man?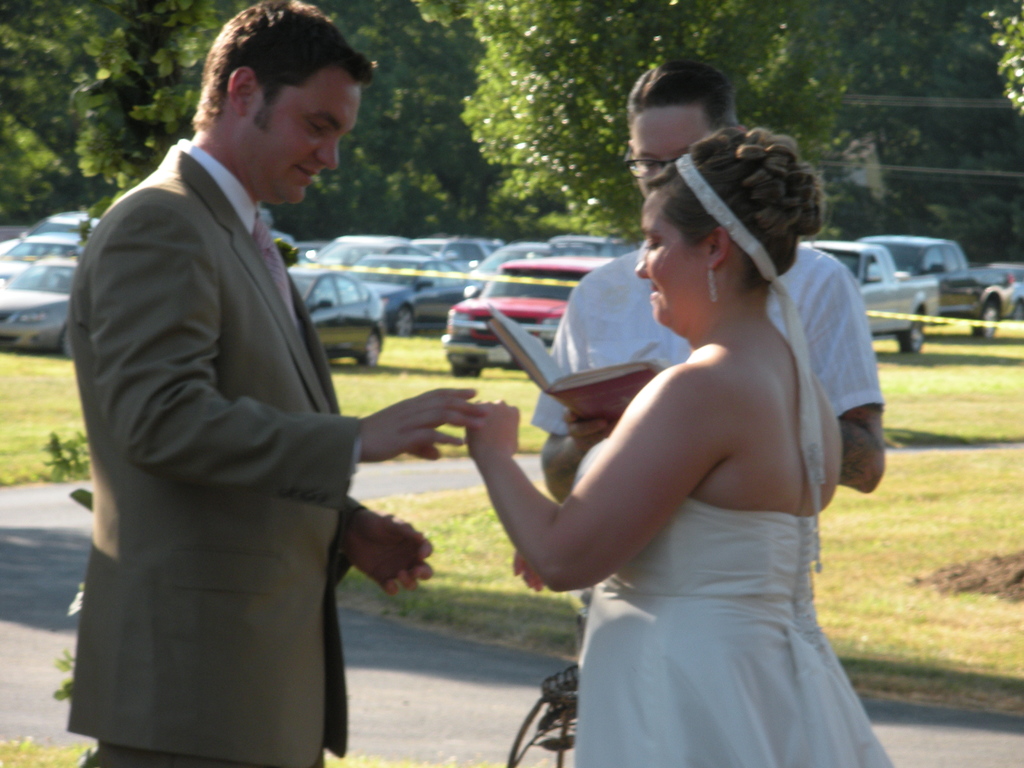
bbox=[529, 53, 886, 504]
